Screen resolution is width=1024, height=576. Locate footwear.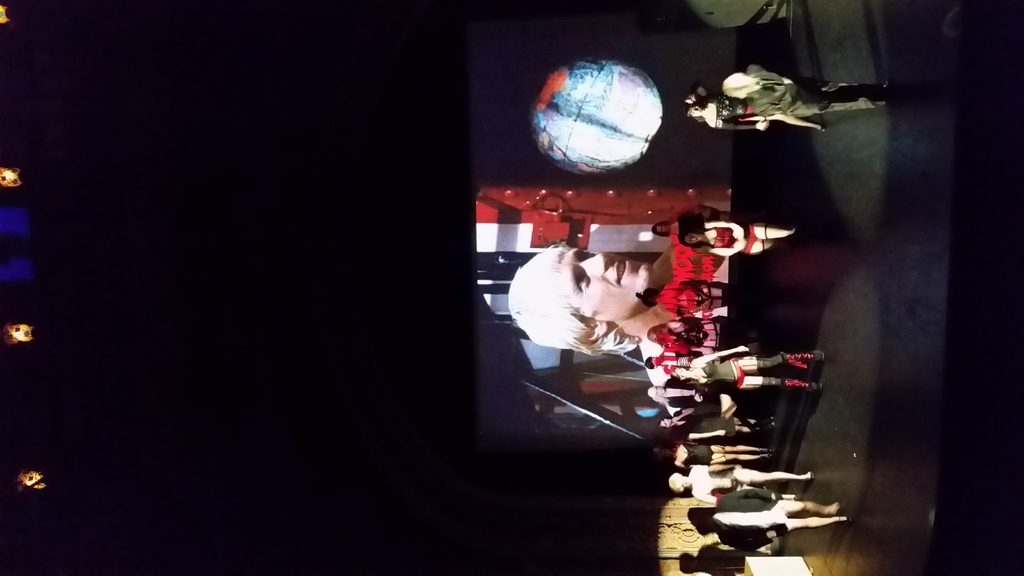
box=[767, 452, 772, 459].
